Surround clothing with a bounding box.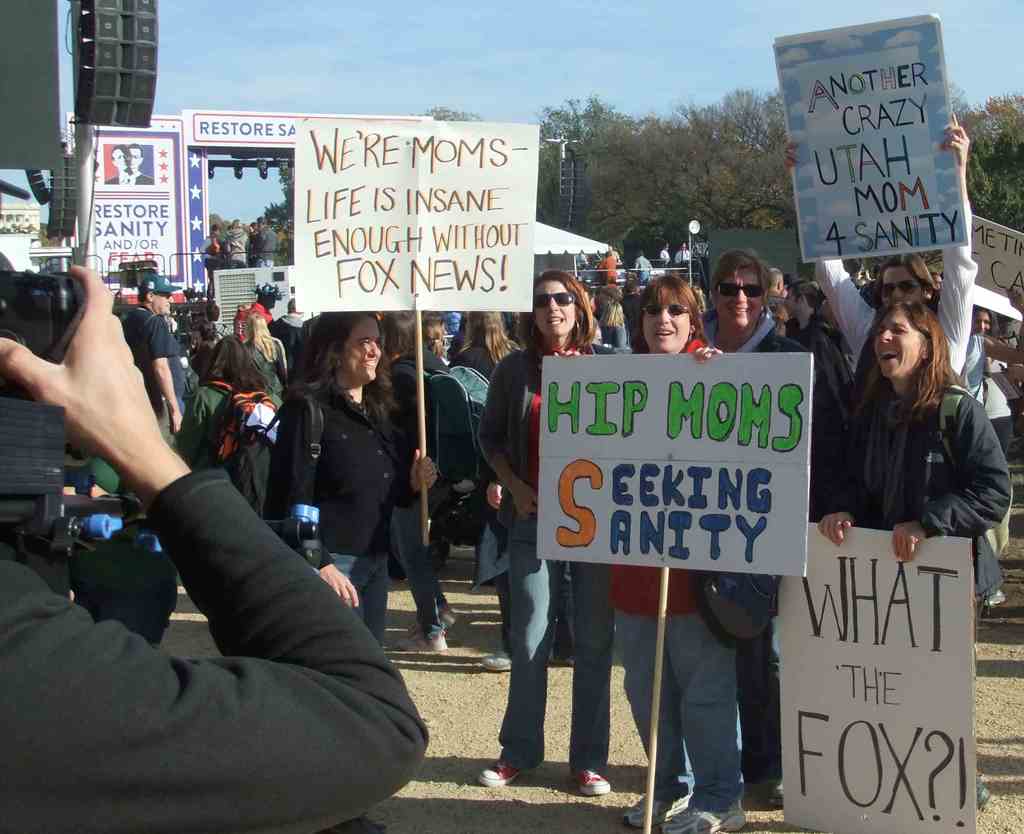
<bbox>483, 347, 585, 584</bbox>.
